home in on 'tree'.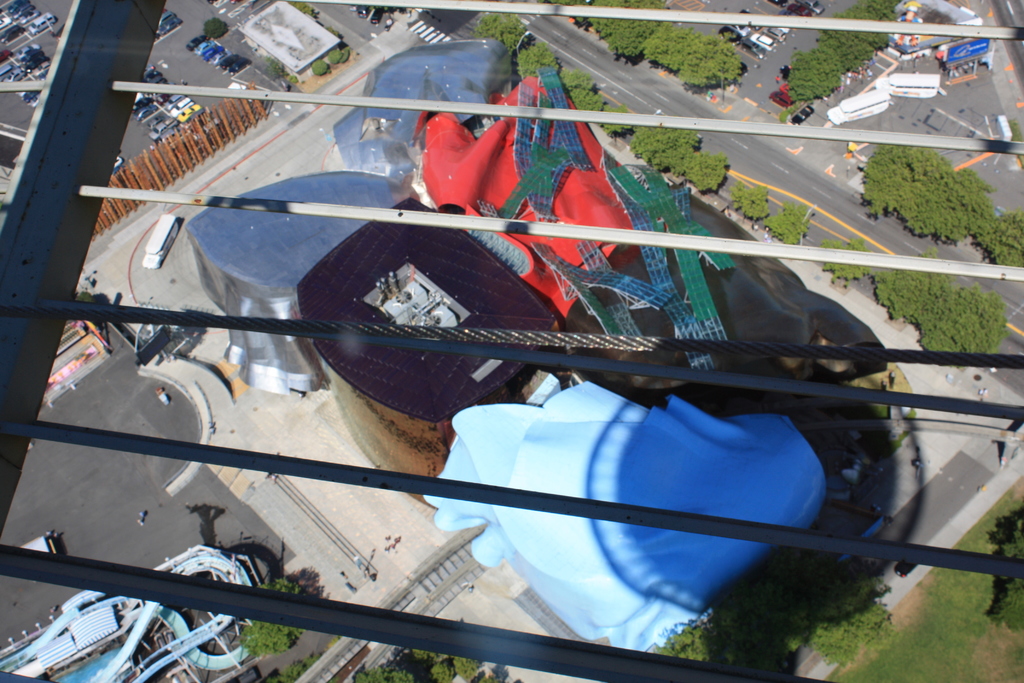
Homed in at left=763, top=200, right=810, bottom=244.
